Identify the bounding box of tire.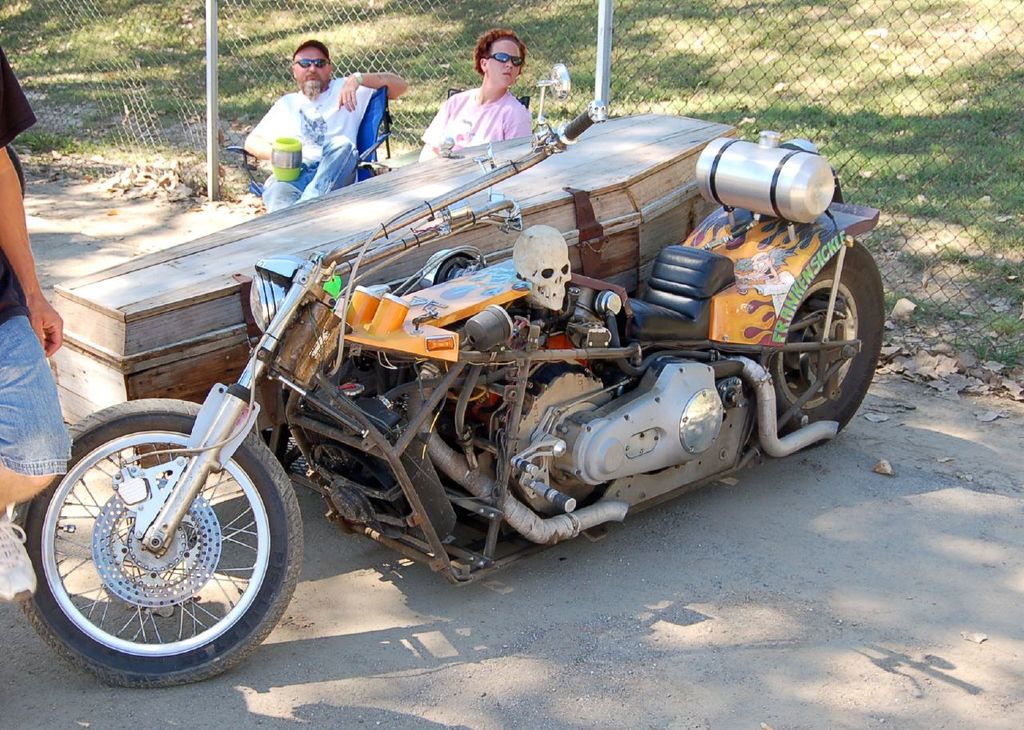
{"x1": 25, "y1": 399, "x2": 280, "y2": 684}.
